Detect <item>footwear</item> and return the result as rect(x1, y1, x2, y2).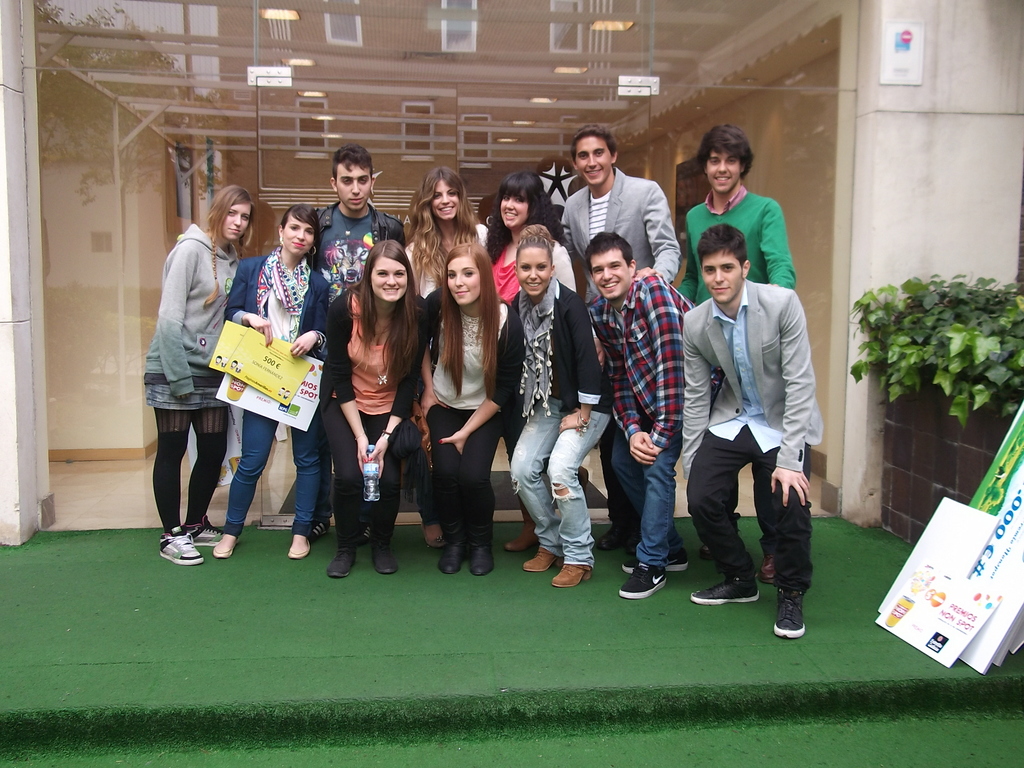
rect(622, 534, 692, 570).
